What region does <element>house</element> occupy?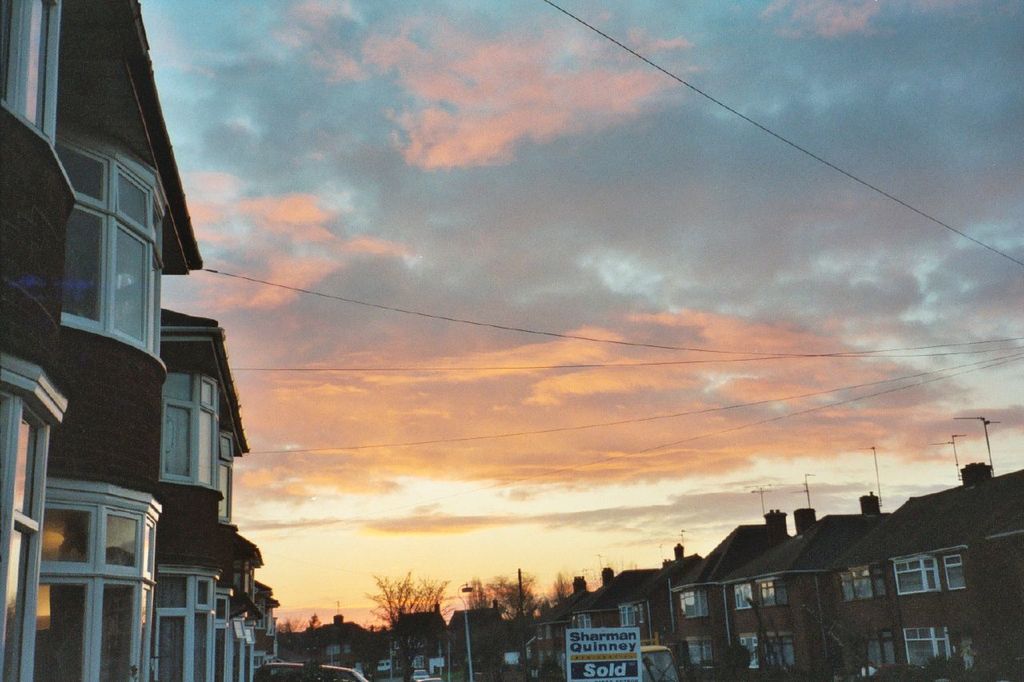
bbox(582, 562, 657, 681).
